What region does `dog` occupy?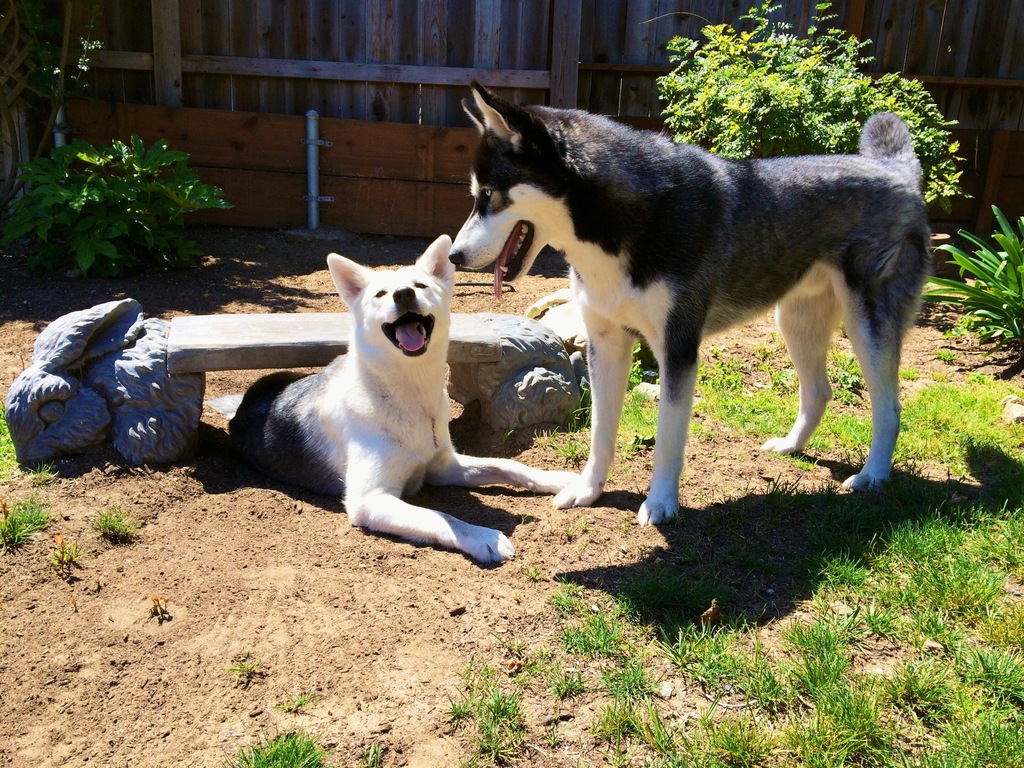
{"left": 444, "top": 82, "right": 933, "bottom": 532}.
